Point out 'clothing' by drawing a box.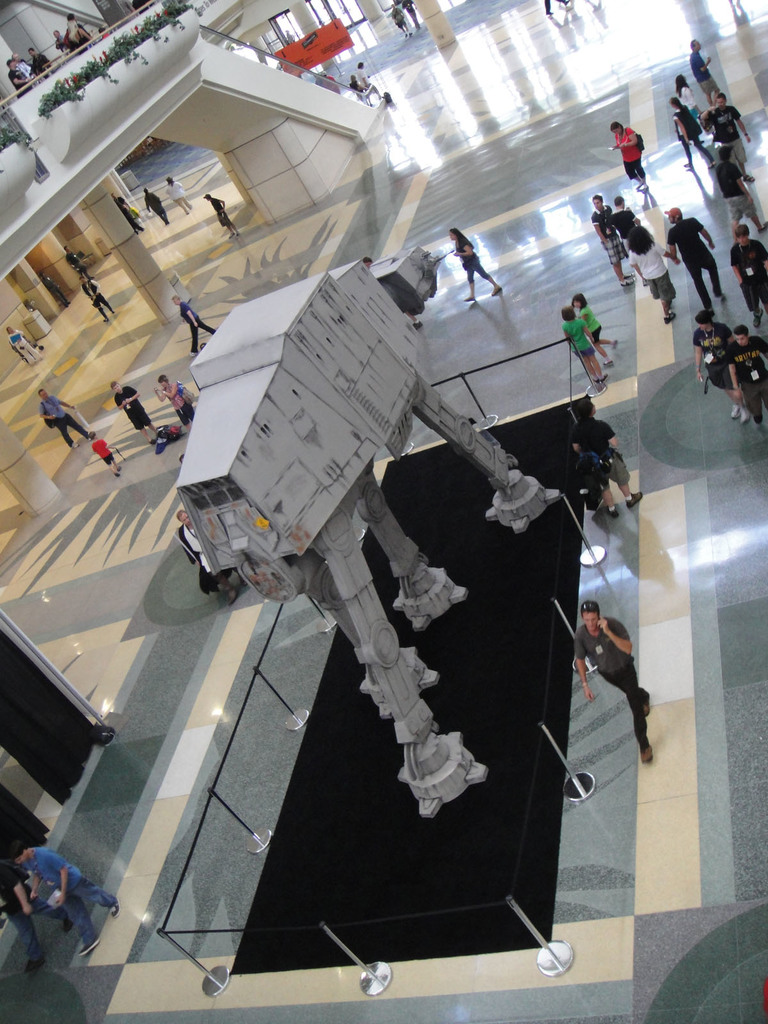
<box>621,239,667,301</box>.
